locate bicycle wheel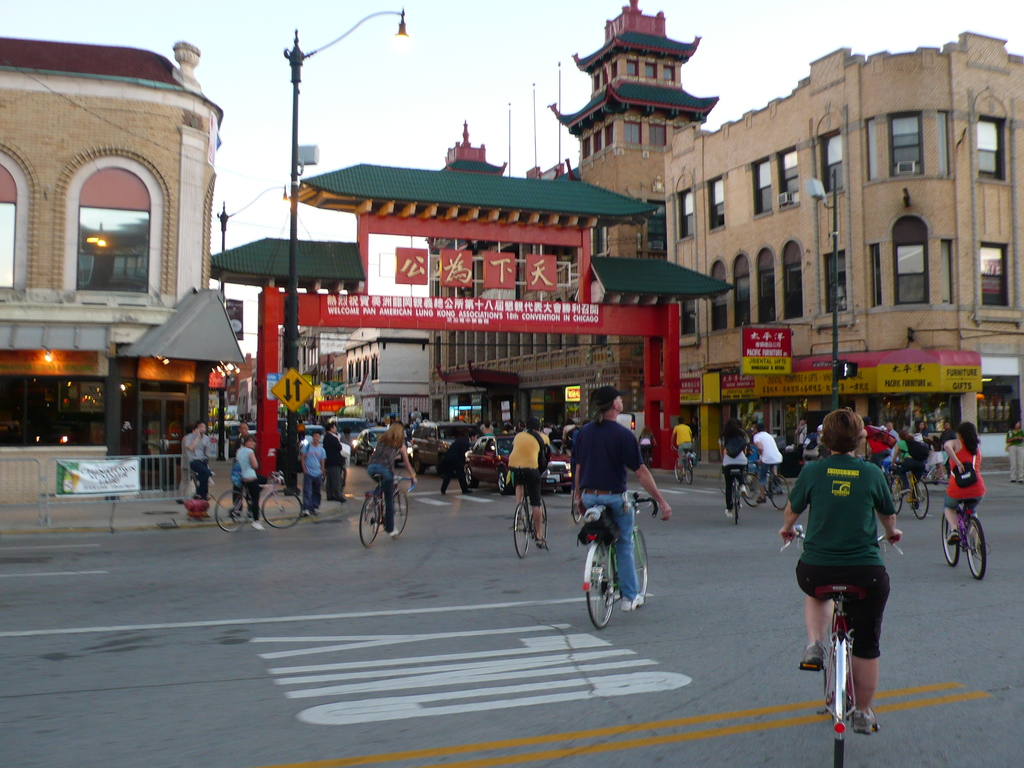
region(904, 478, 934, 520)
